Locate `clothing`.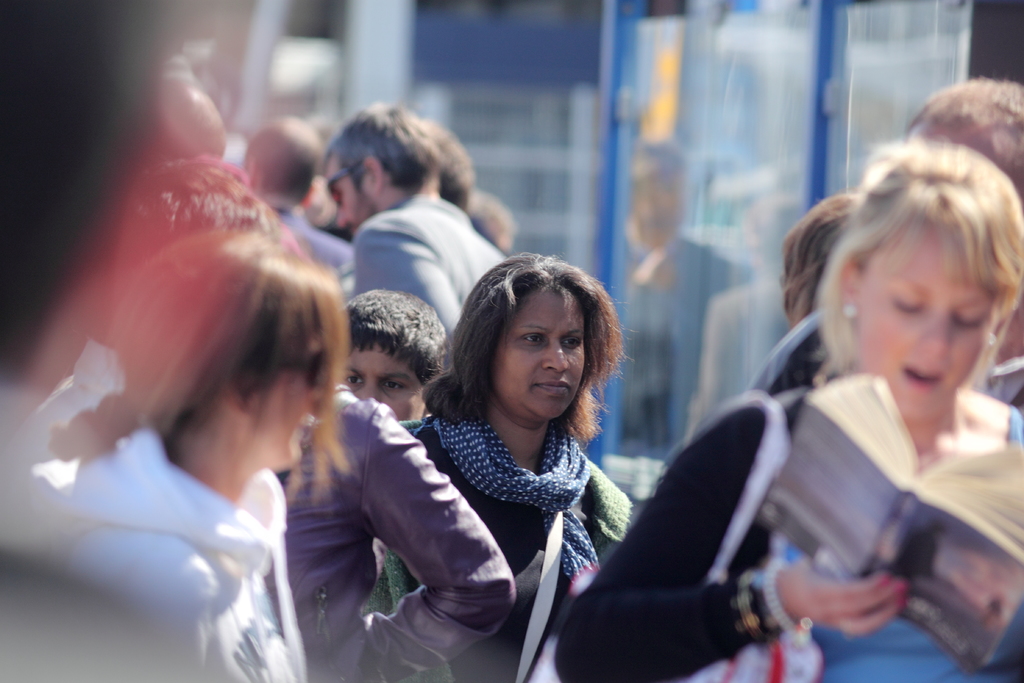
Bounding box: {"left": 556, "top": 396, "right": 1023, "bottom": 682}.
